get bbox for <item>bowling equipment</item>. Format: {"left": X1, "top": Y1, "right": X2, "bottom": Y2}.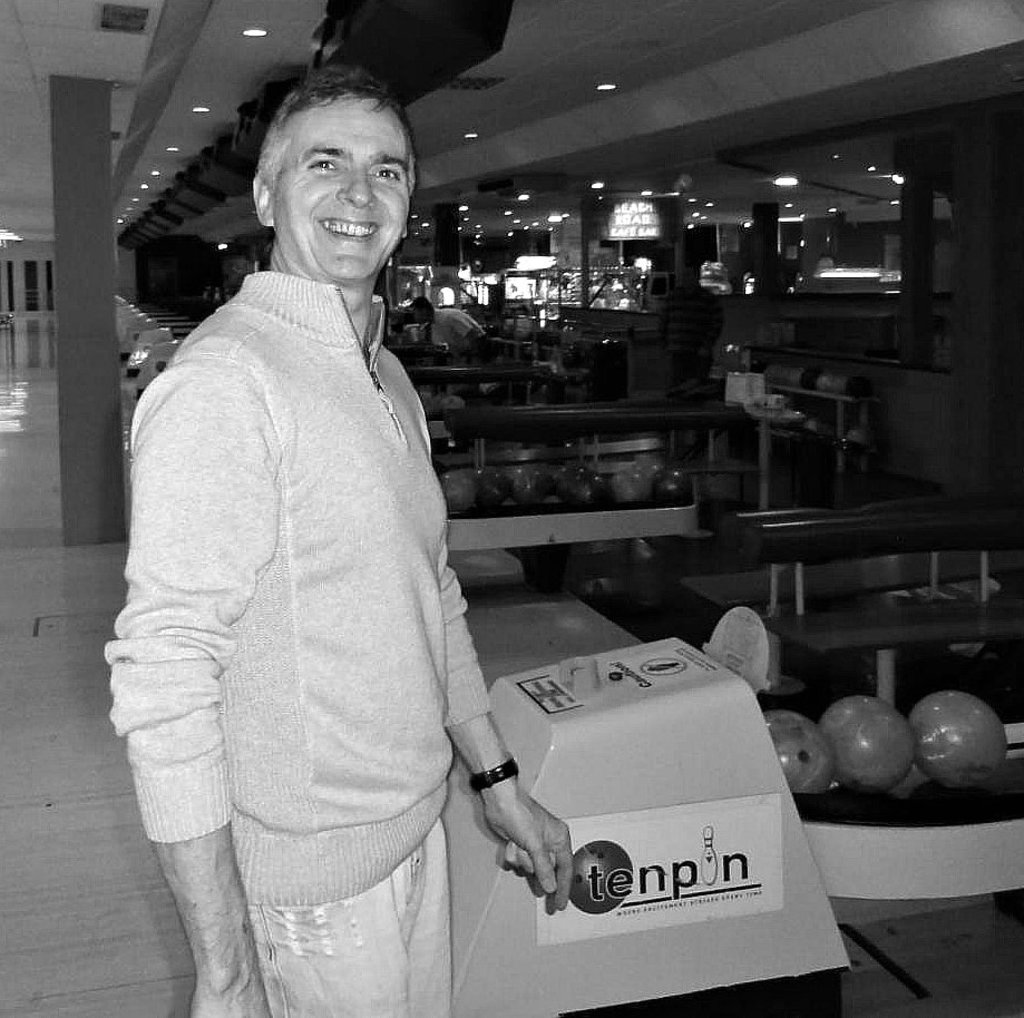
{"left": 445, "top": 610, "right": 1023, "bottom": 1017}.
